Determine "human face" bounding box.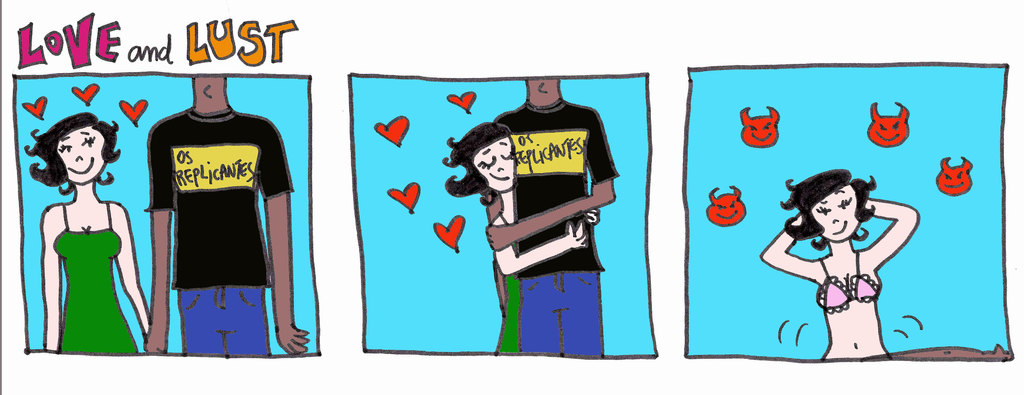
Determined: region(813, 187, 862, 243).
